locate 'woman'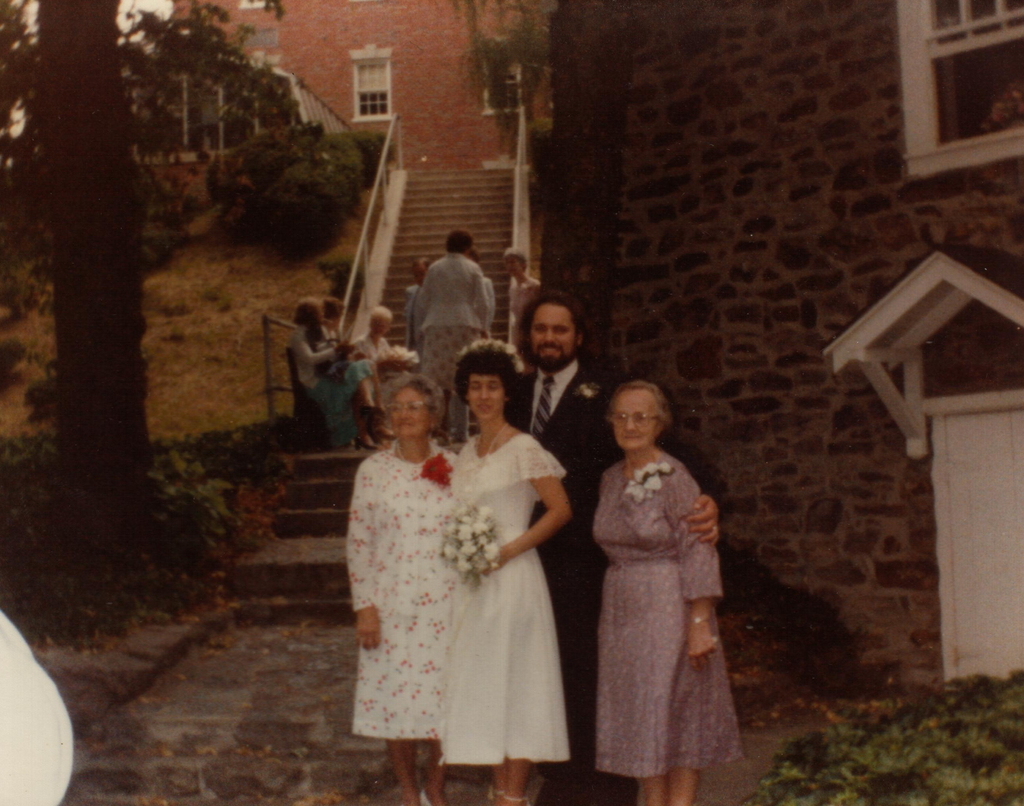
[317,299,368,361]
